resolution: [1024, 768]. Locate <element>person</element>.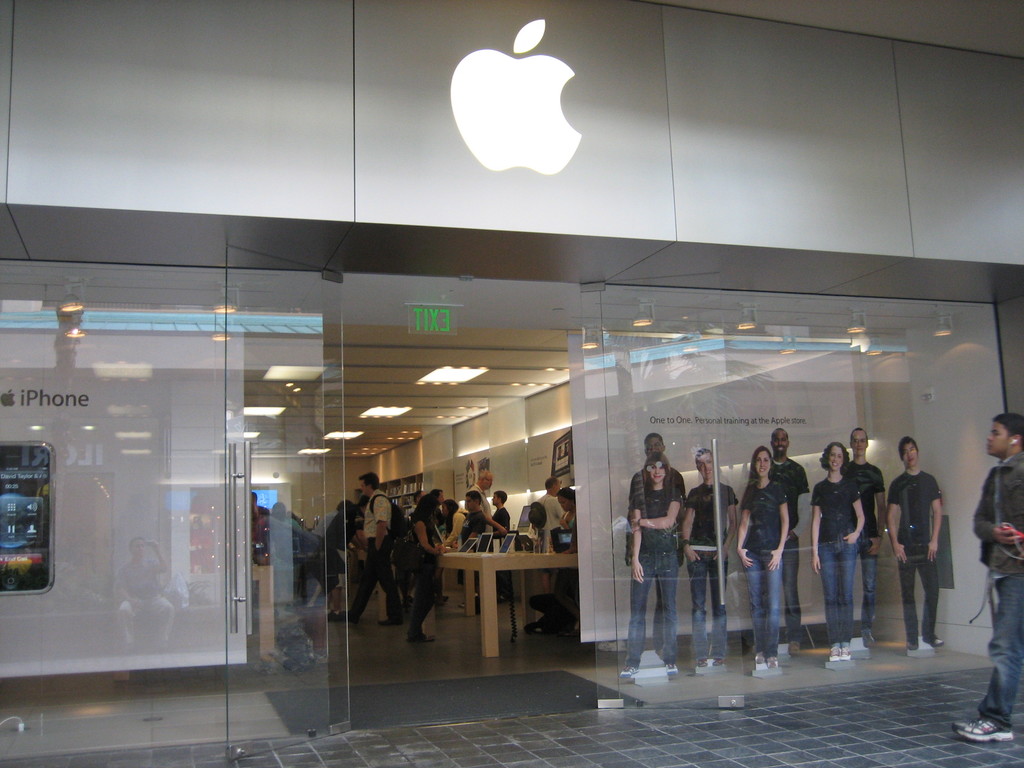
337,474,396,624.
